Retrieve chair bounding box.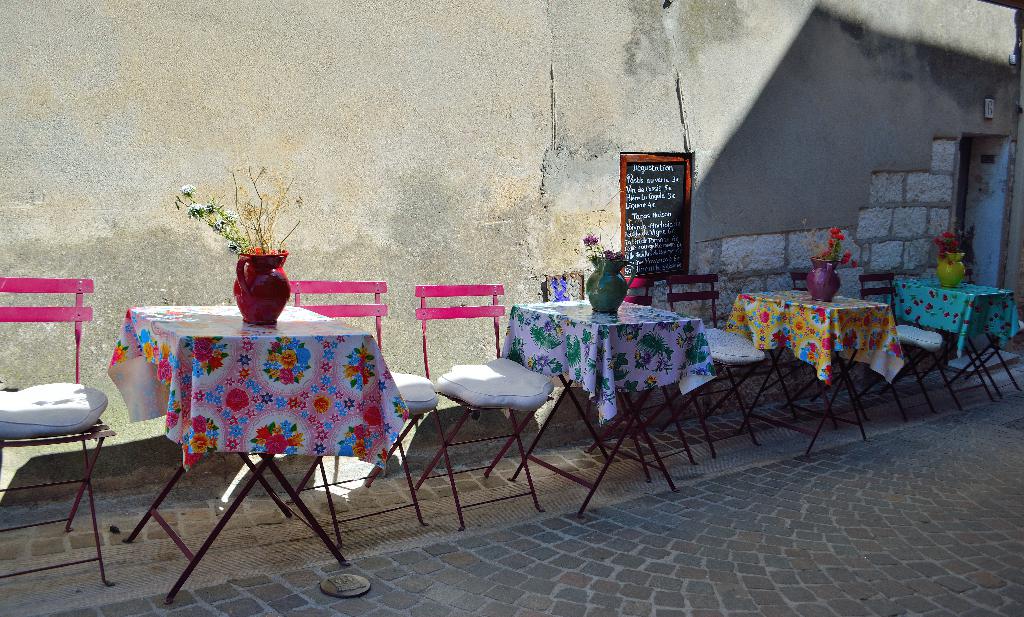
Bounding box: x1=668 y1=273 x2=763 y2=457.
